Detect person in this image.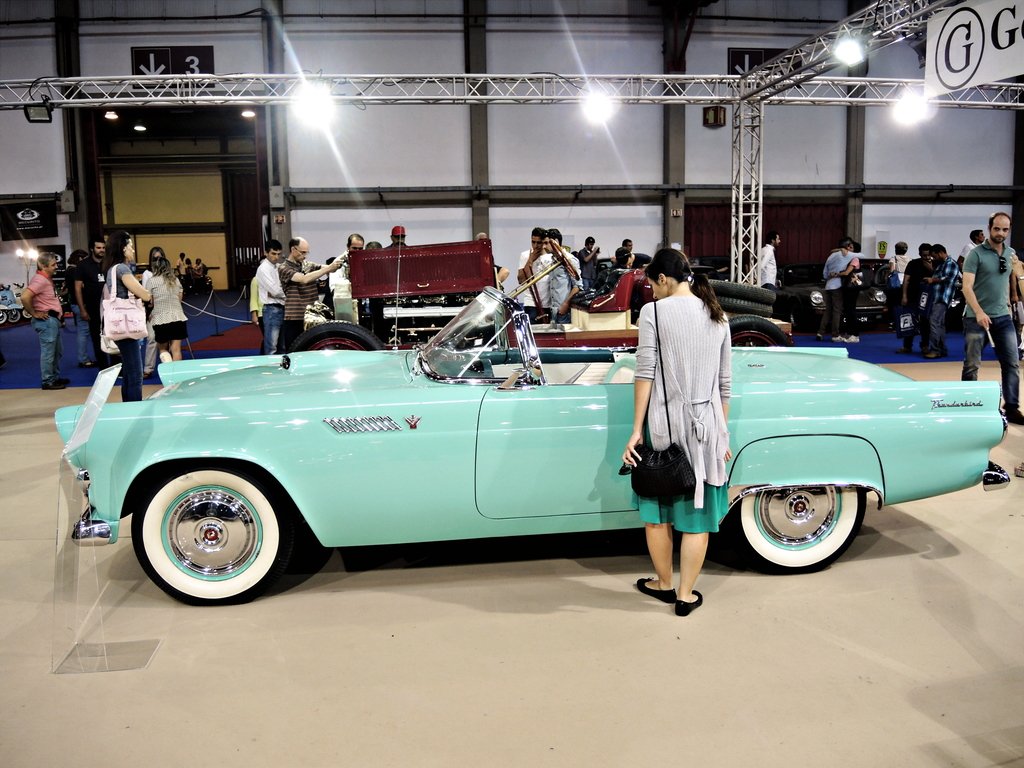
Detection: (142, 250, 186, 362).
